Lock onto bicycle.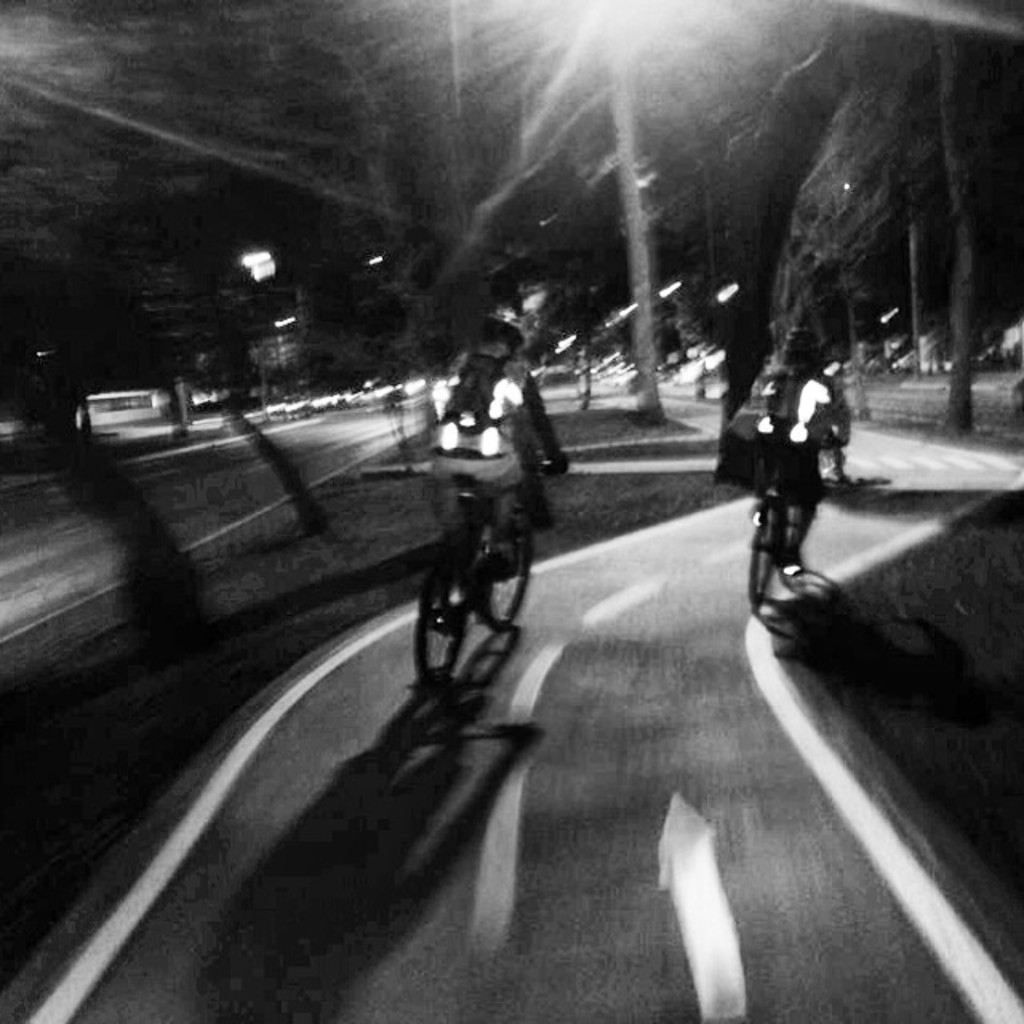
Locked: [746, 432, 845, 611].
